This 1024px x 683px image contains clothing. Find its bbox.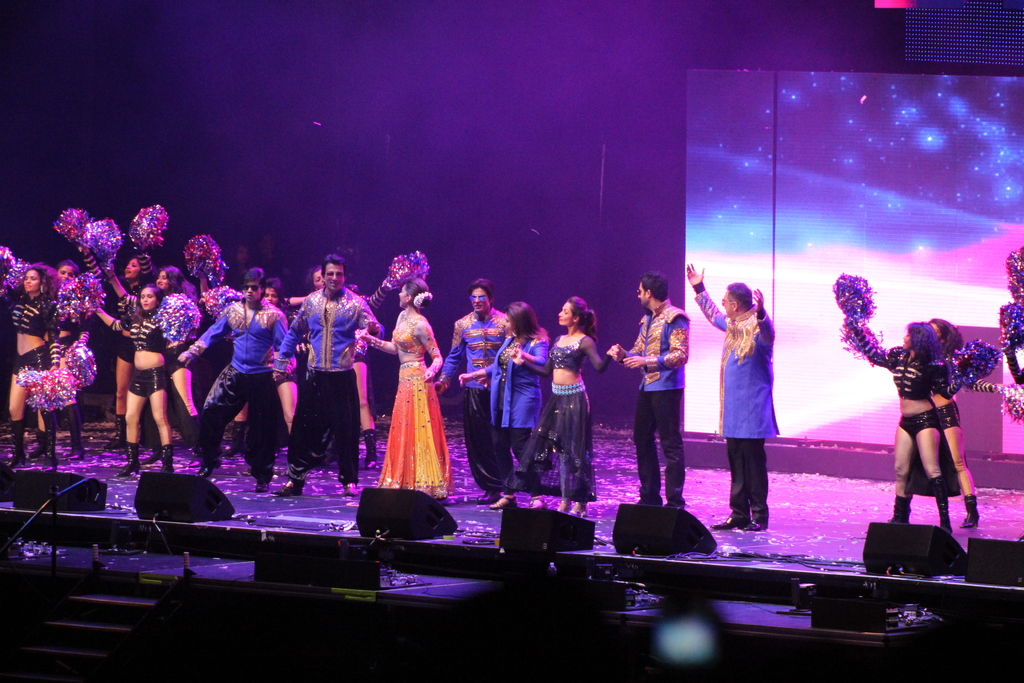
rect(902, 407, 939, 444).
